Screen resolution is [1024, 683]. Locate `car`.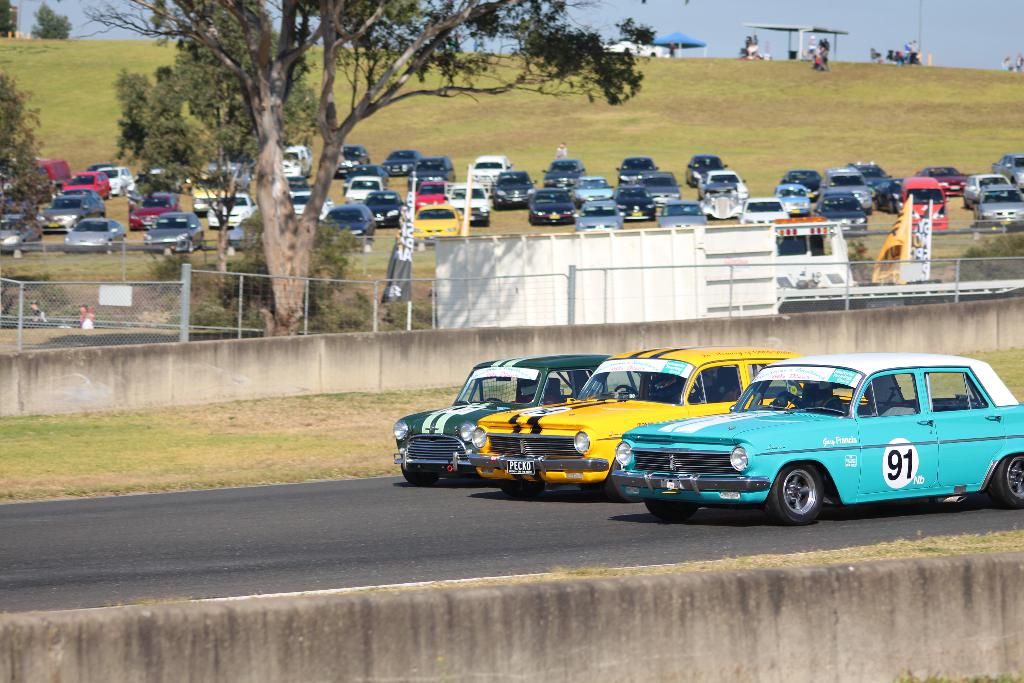
{"x1": 845, "y1": 160, "x2": 893, "y2": 201}.
